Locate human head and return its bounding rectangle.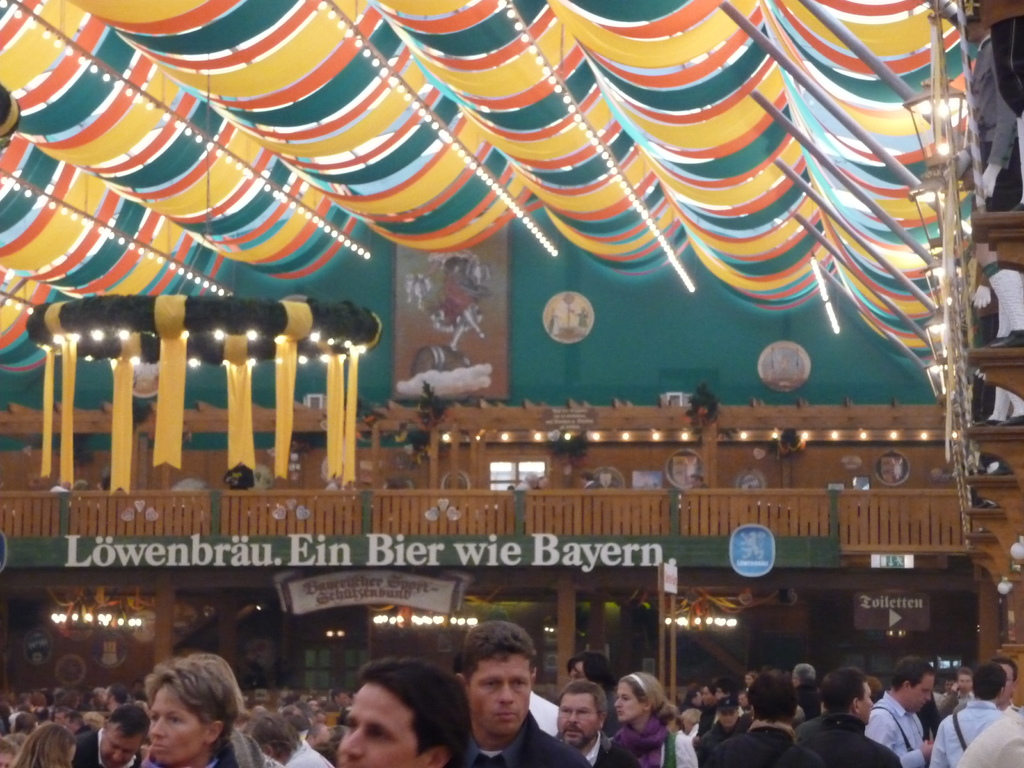
box=[19, 722, 80, 767].
